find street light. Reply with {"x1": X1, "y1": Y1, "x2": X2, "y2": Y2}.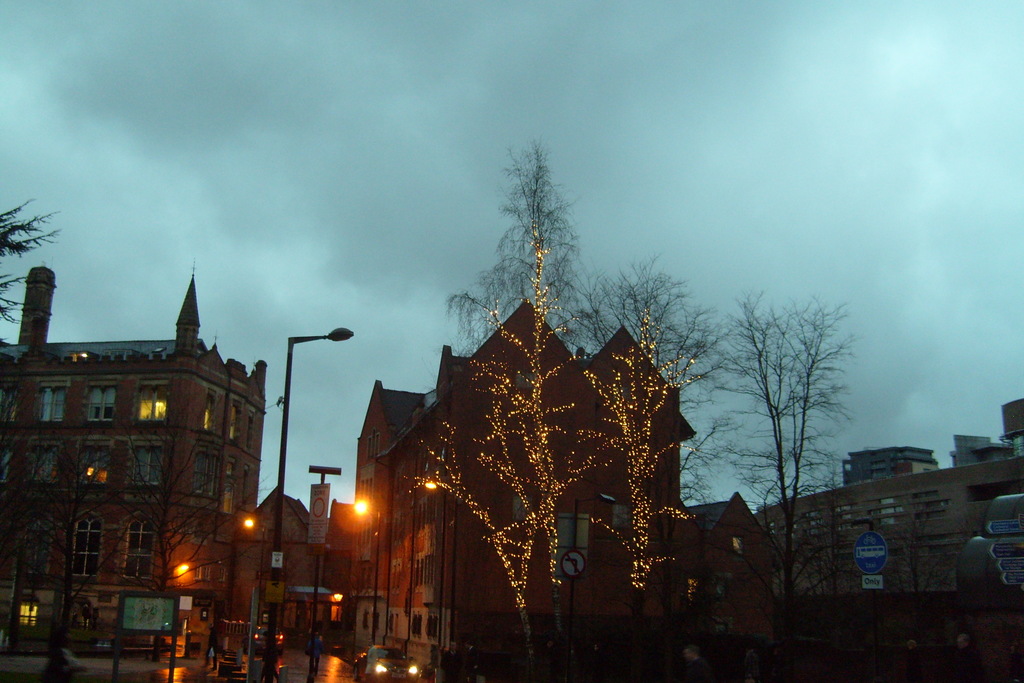
{"x1": 250, "y1": 320, "x2": 358, "y2": 682}.
